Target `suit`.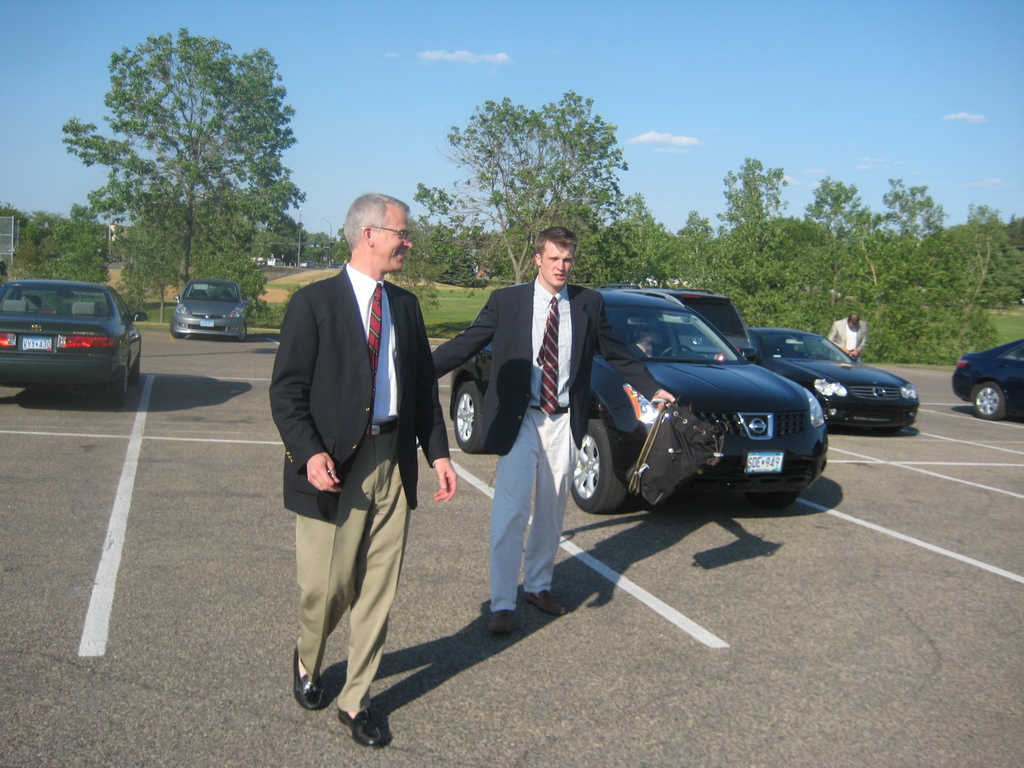
Target region: {"x1": 266, "y1": 263, "x2": 451, "y2": 521}.
